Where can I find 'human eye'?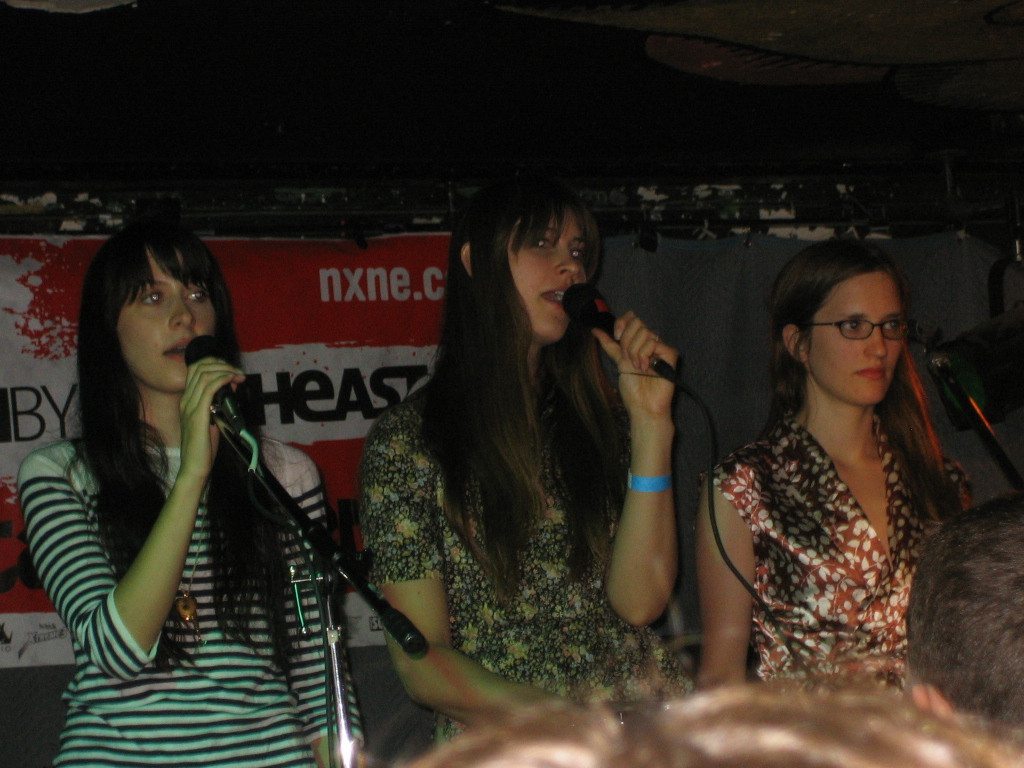
You can find it at x1=886, y1=318, x2=906, y2=339.
